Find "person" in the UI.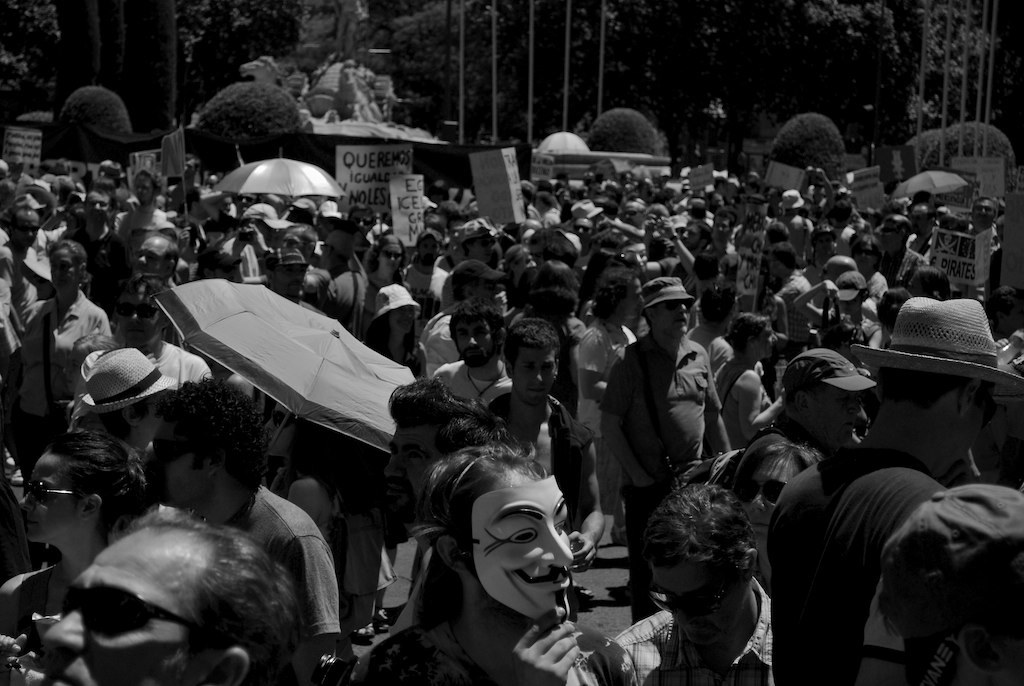
UI element at 277 218 331 308.
